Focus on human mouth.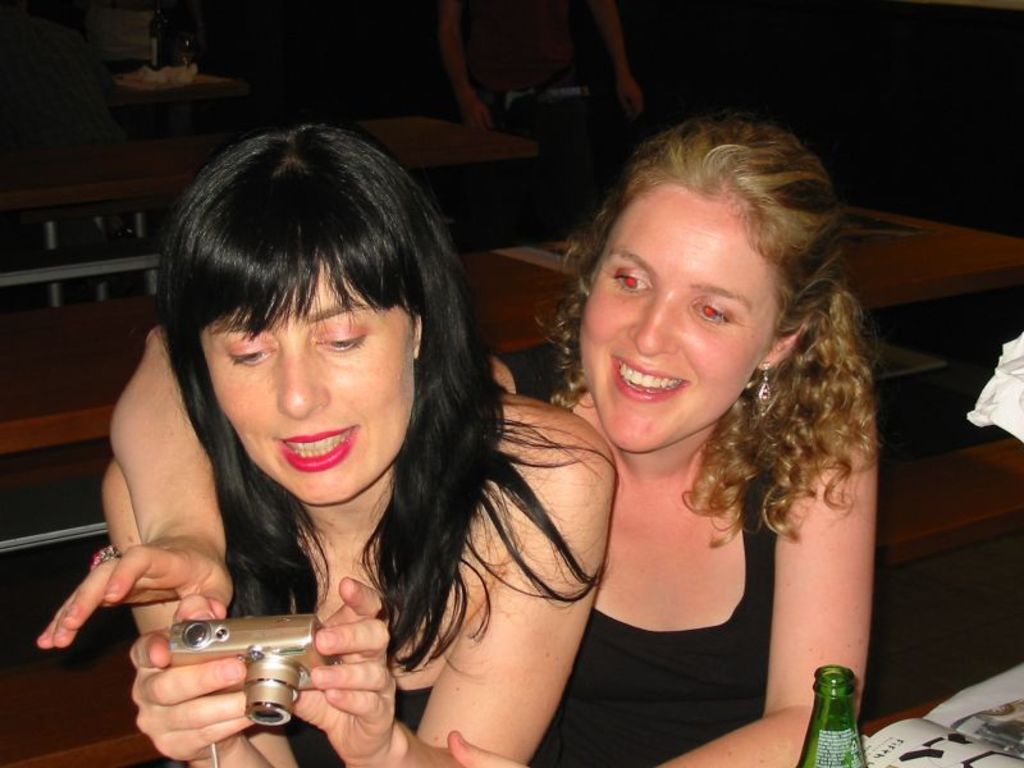
Focused at Rect(280, 424, 357, 475).
